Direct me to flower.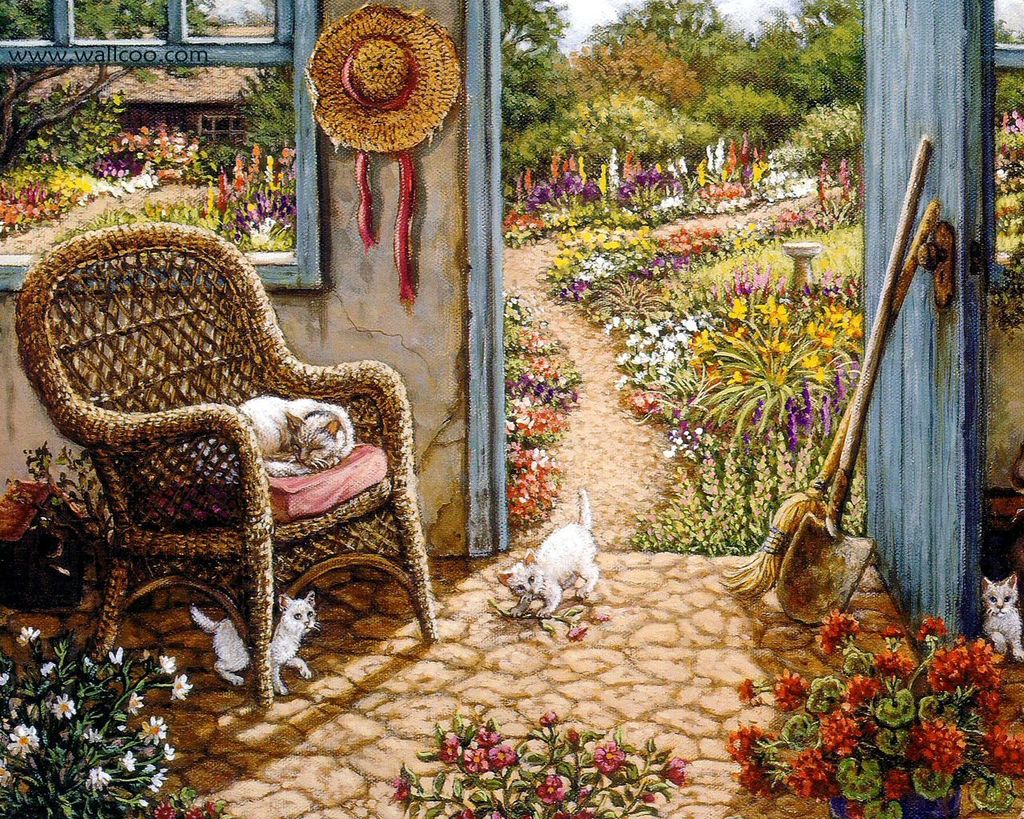
Direction: {"x1": 531, "y1": 773, "x2": 566, "y2": 805}.
